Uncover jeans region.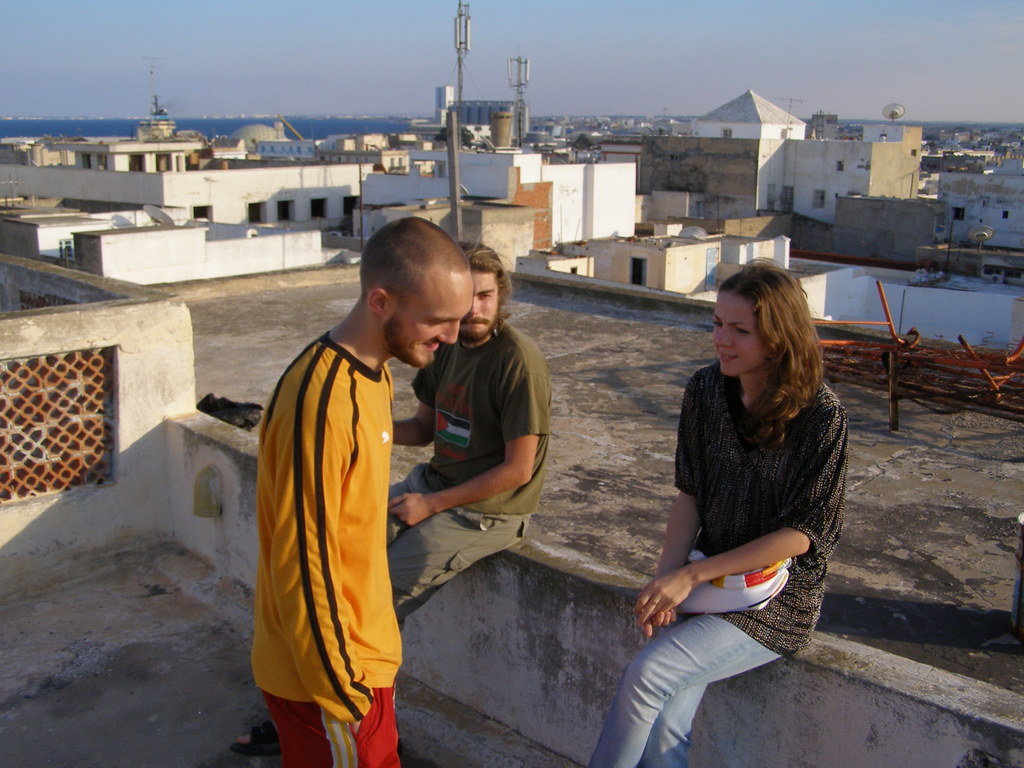
Uncovered: left=597, top=607, right=799, bottom=757.
